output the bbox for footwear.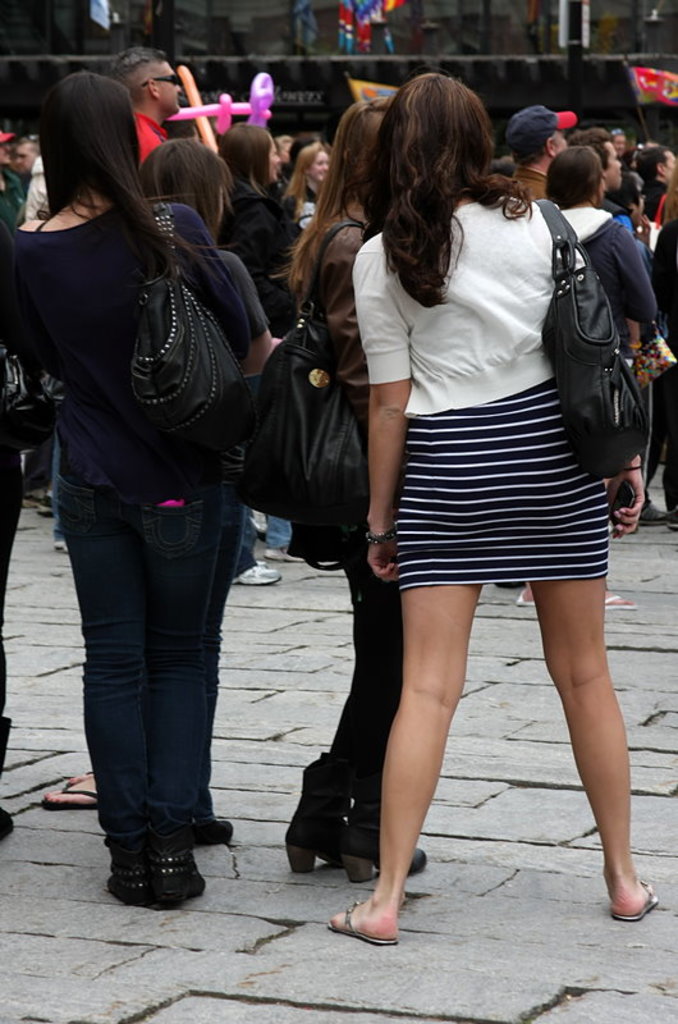
x1=611, y1=879, x2=658, y2=920.
